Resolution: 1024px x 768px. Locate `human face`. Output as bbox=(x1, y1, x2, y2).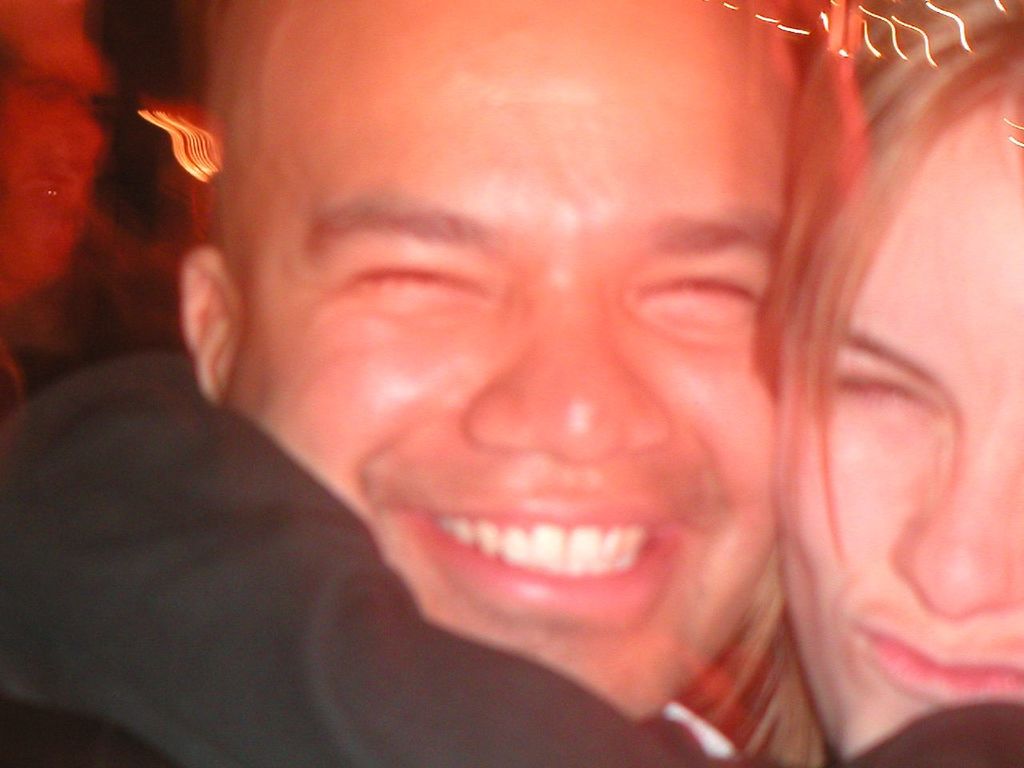
bbox=(242, 0, 778, 725).
